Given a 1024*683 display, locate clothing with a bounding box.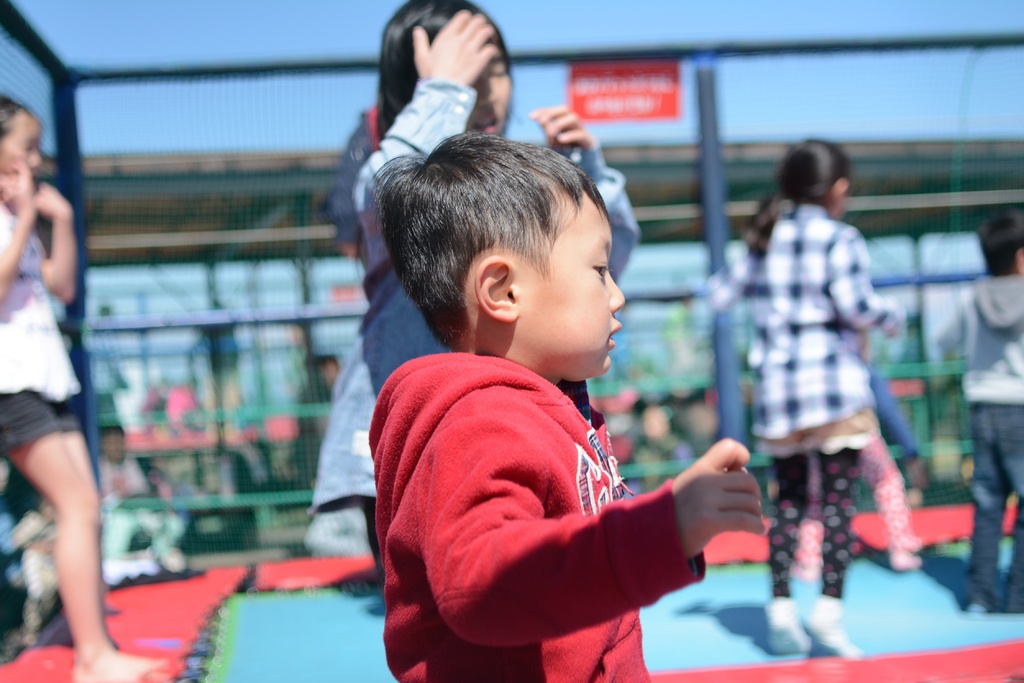
Located: (left=941, top=273, right=1023, bottom=590).
